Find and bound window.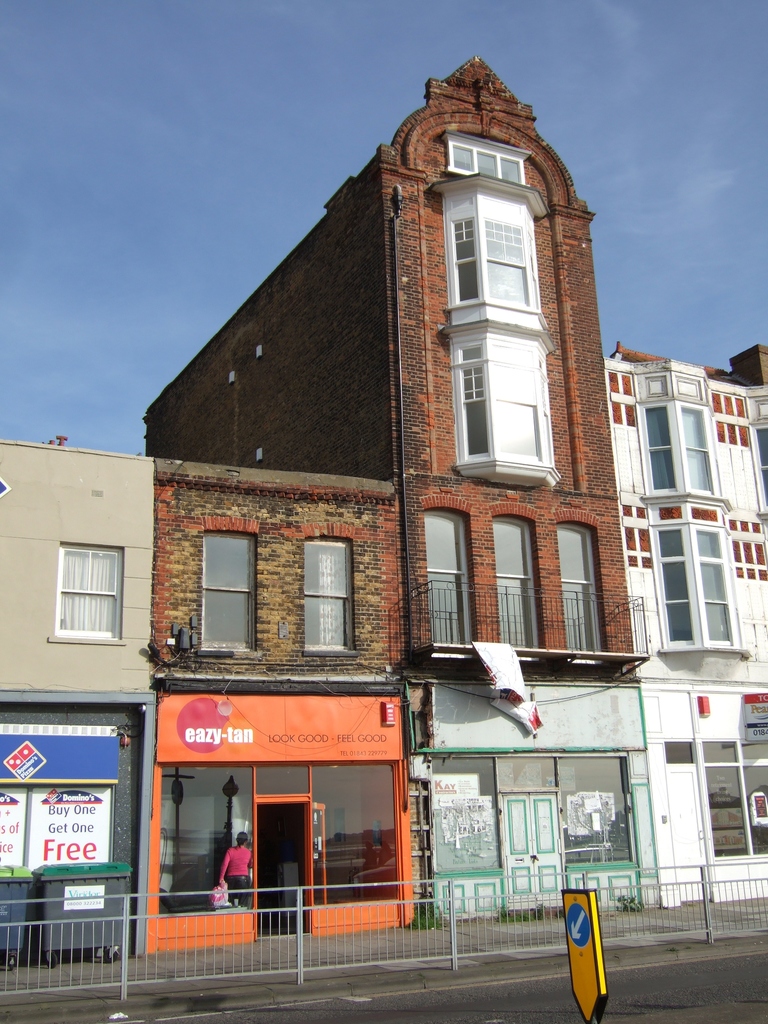
Bound: (x1=610, y1=362, x2=639, y2=426).
